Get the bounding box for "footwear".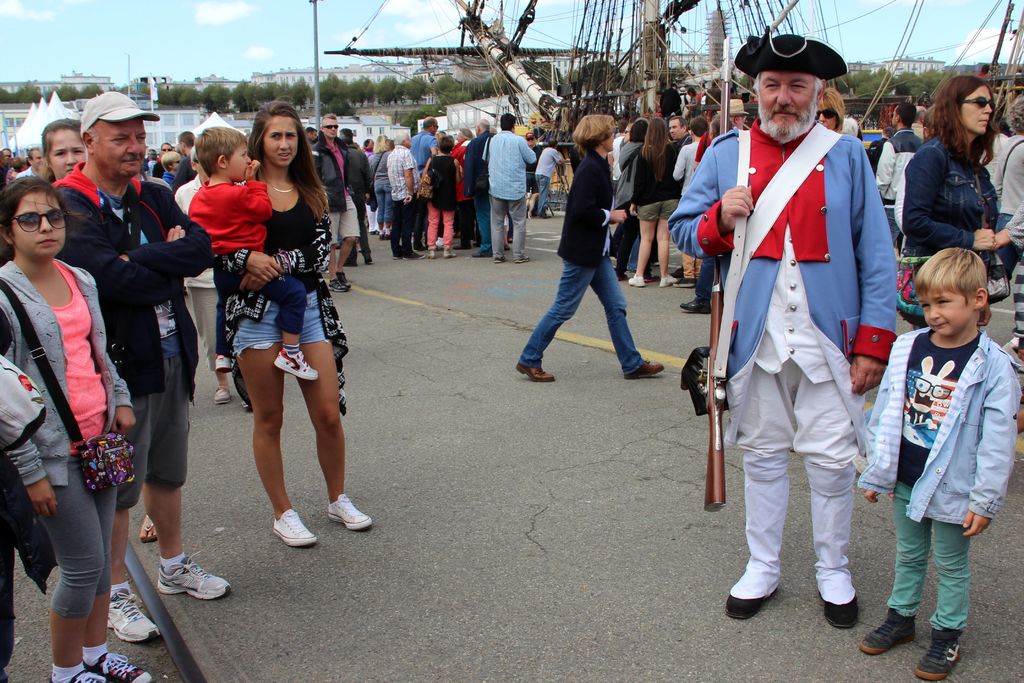
(x1=515, y1=363, x2=557, y2=381).
